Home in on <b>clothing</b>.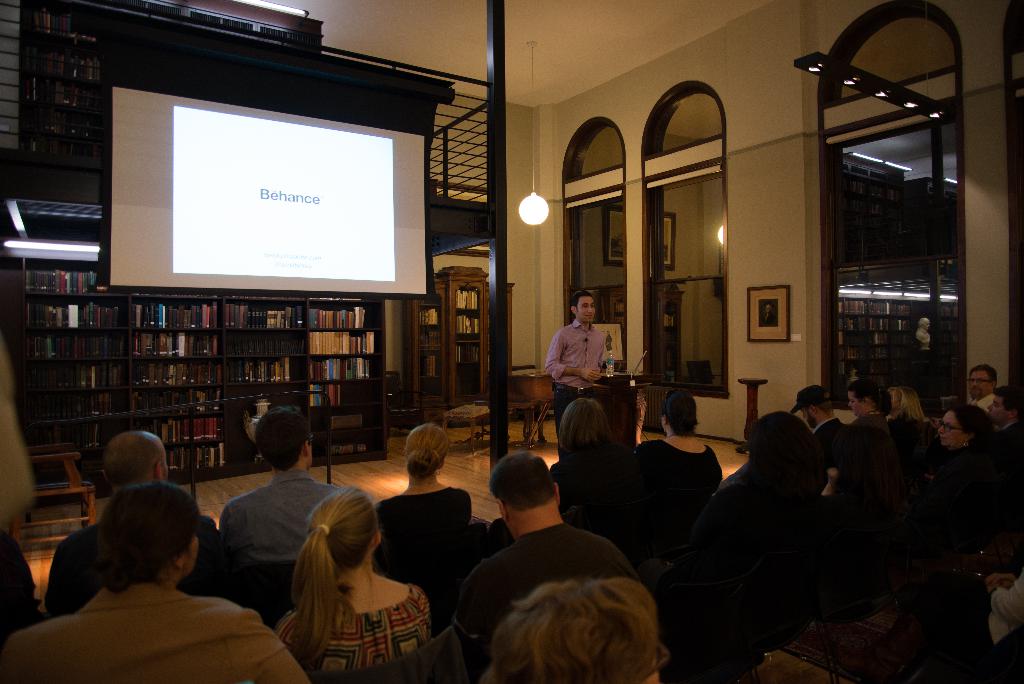
Homed in at {"x1": 852, "y1": 421, "x2": 888, "y2": 500}.
